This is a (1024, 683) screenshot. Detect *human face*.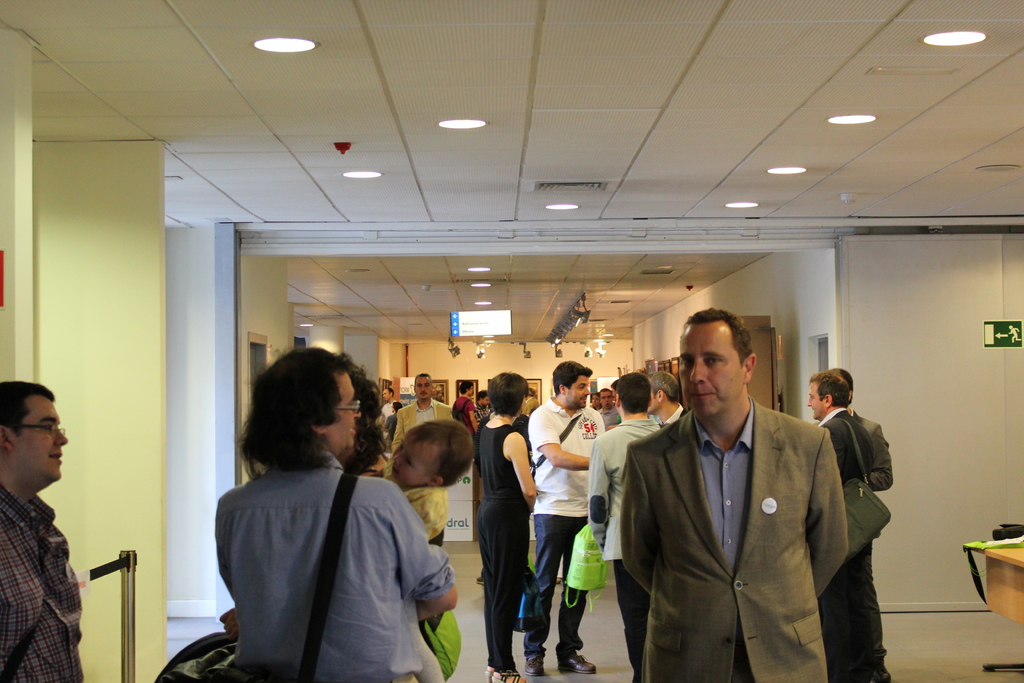
l=681, t=334, r=737, b=411.
